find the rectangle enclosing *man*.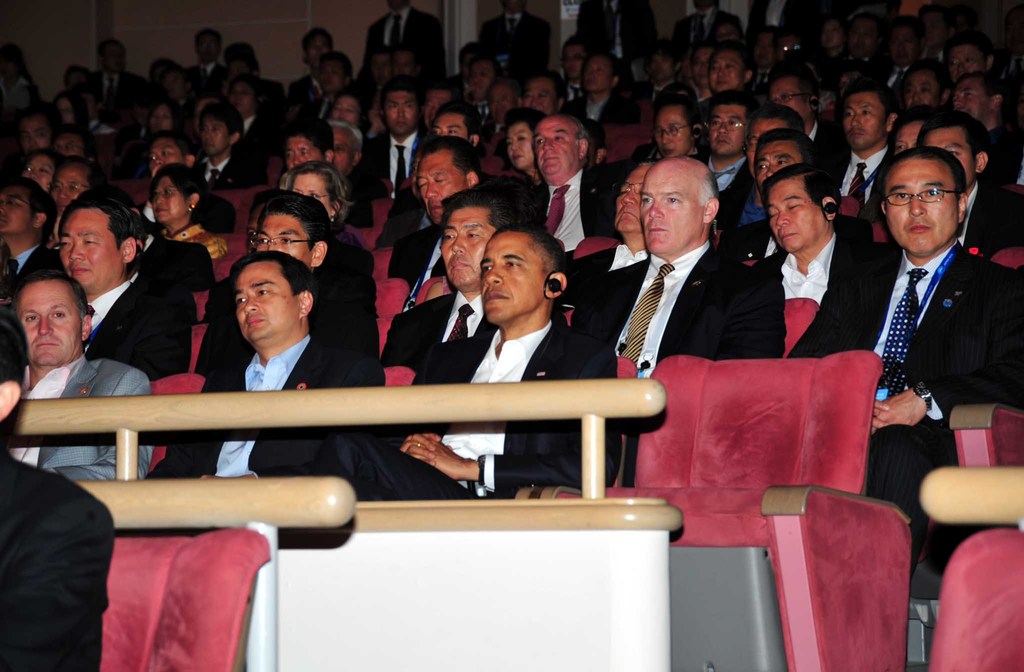
<bbox>356, 223, 621, 503</bbox>.
